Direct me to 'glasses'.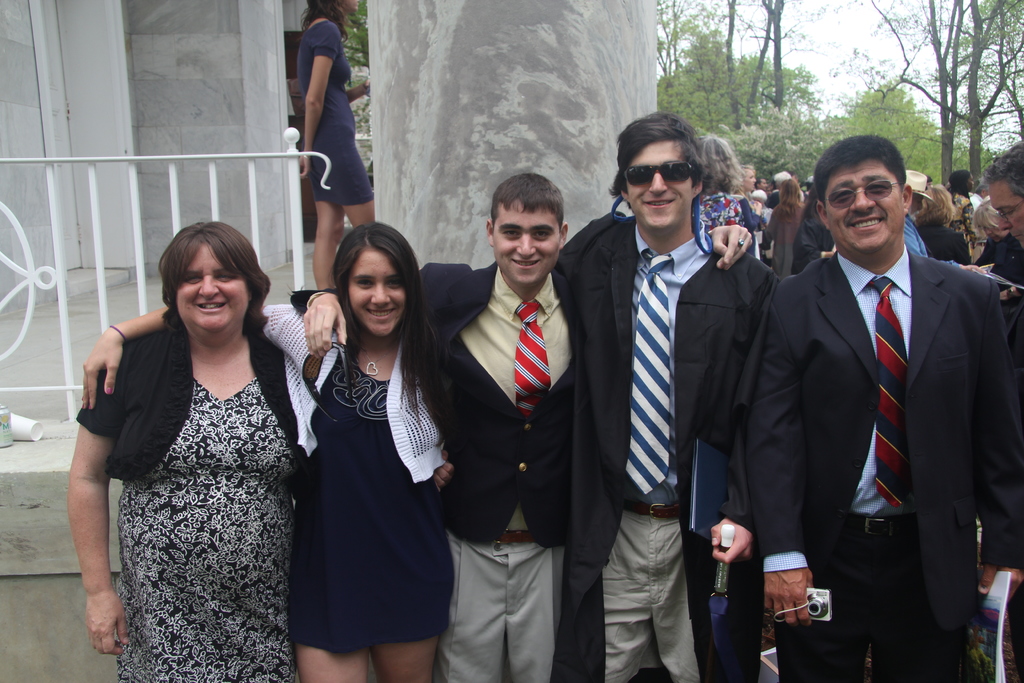
Direction: (x1=824, y1=177, x2=901, y2=212).
